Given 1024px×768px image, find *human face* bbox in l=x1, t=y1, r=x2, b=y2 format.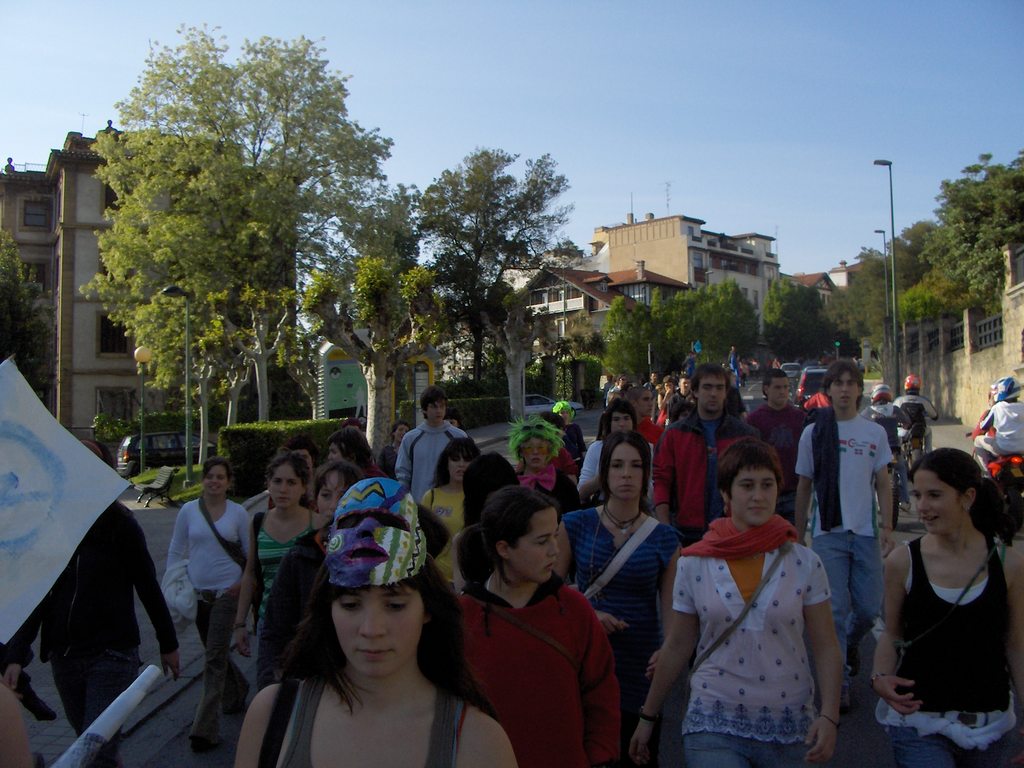
l=520, t=435, r=550, b=470.
